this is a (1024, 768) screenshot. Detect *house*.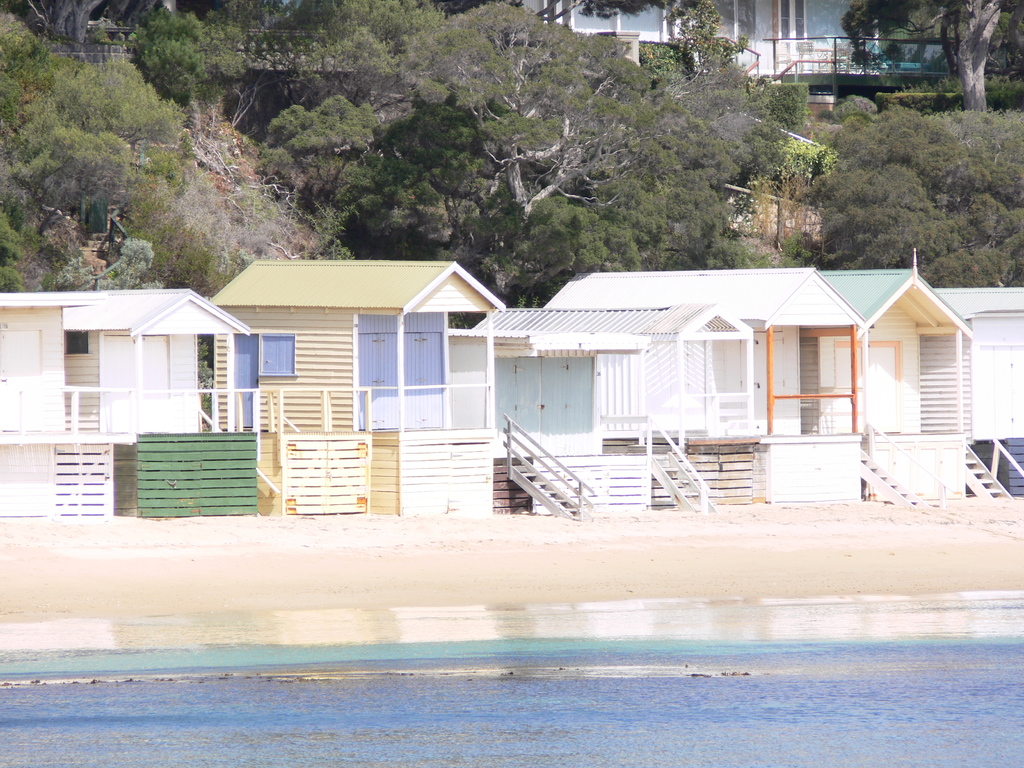
x1=8, y1=244, x2=300, y2=496.
